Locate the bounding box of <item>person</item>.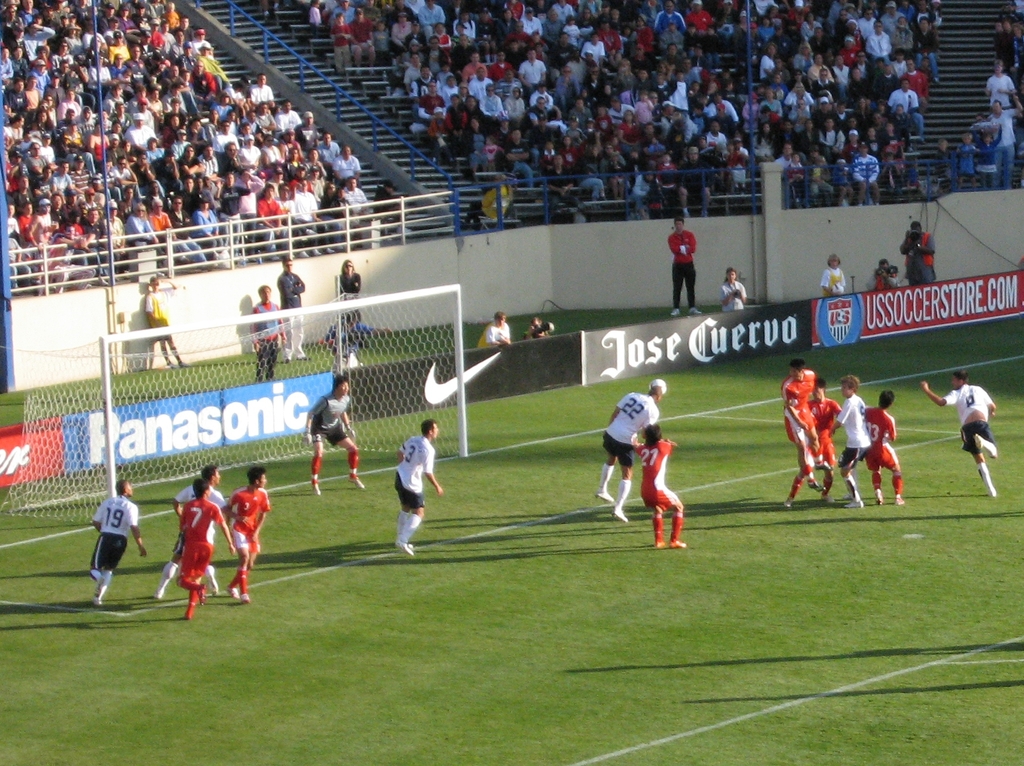
Bounding box: box=[778, 362, 826, 496].
